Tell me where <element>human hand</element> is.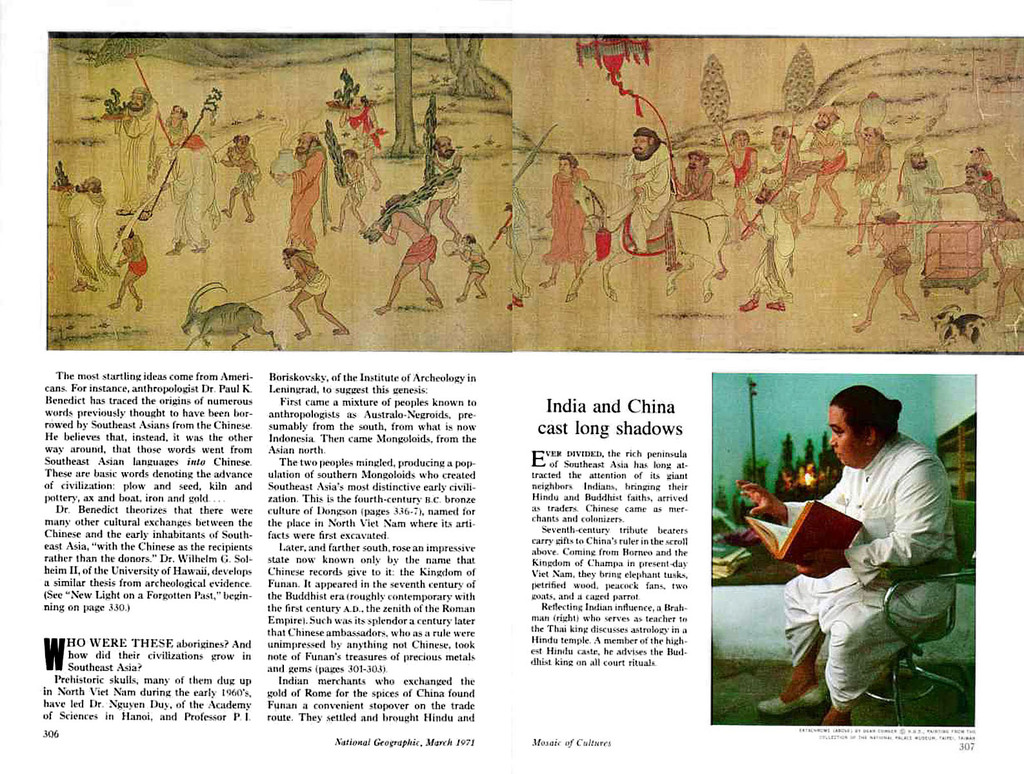
<element>human hand</element> is at {"x1": 112, "y1": 239, "x2": 121, "y2": 252}.
